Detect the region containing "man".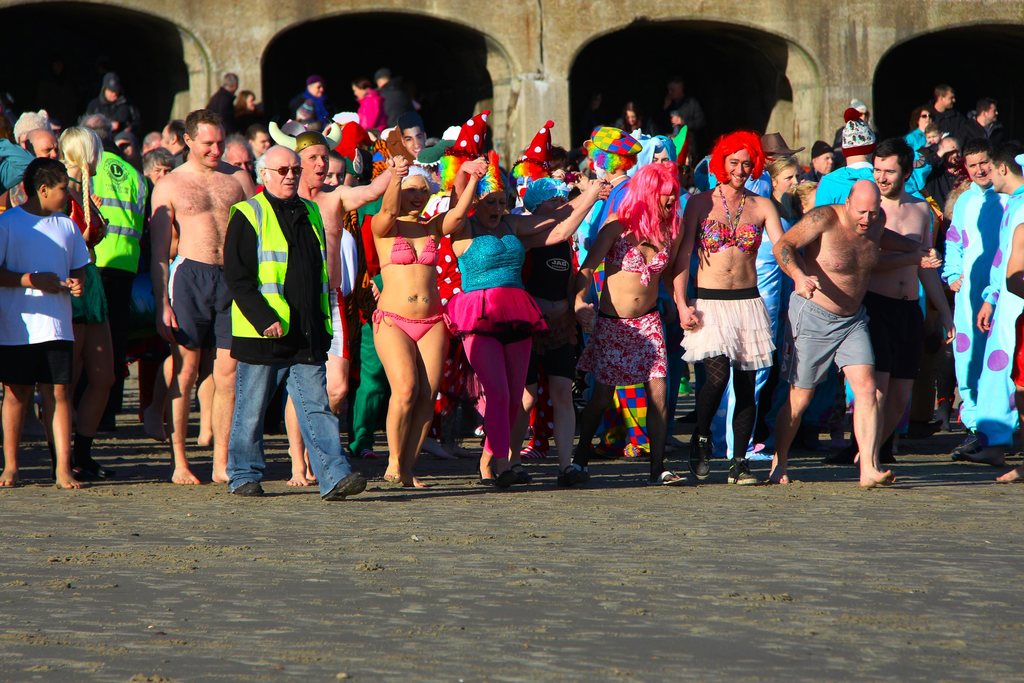
[663,127,820,484].
